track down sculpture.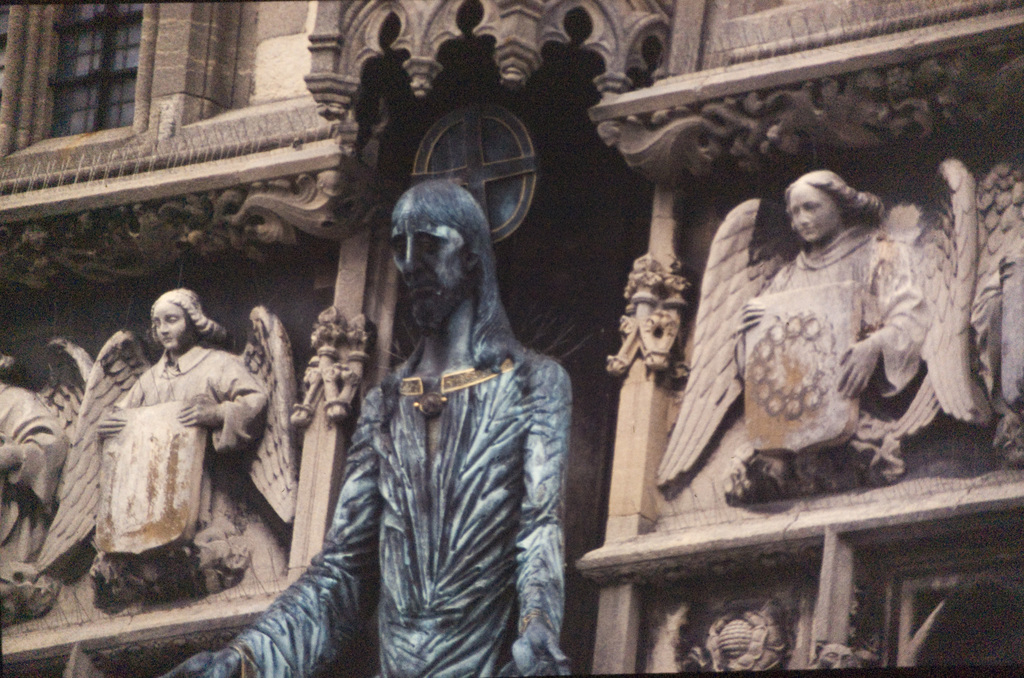
Tracked to {"left": 641, "top": 587, "right": 804, "bottom": 677}.
